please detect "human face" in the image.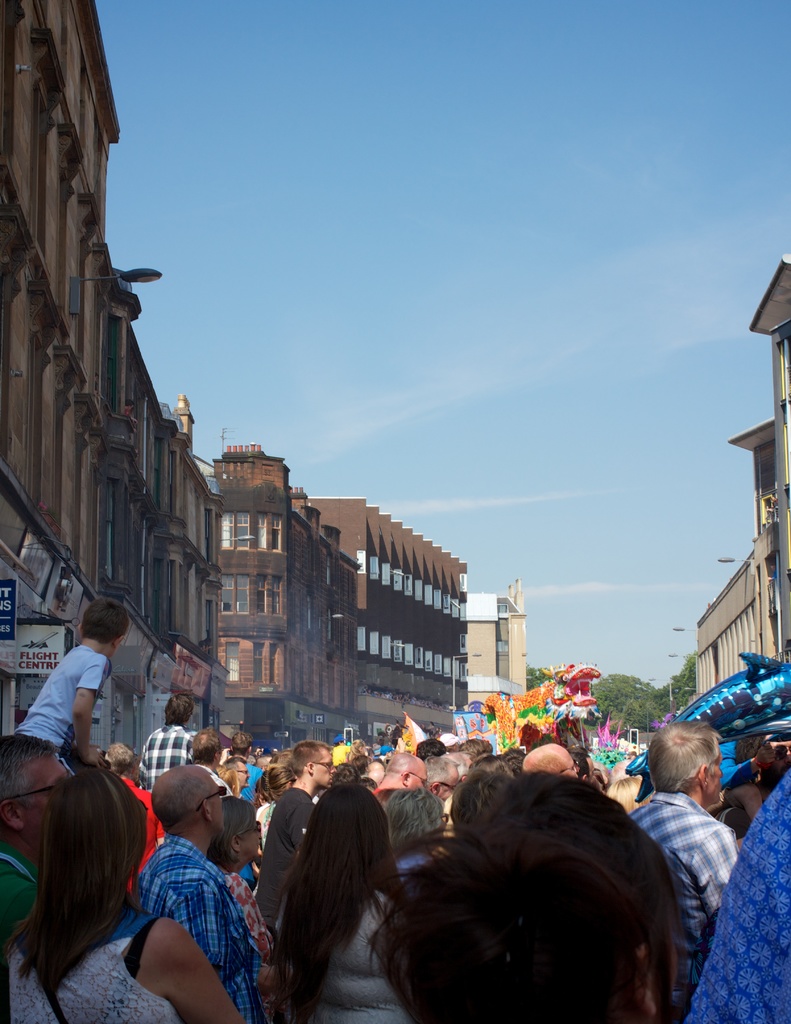
select_region(236, 801, 260, 862).
